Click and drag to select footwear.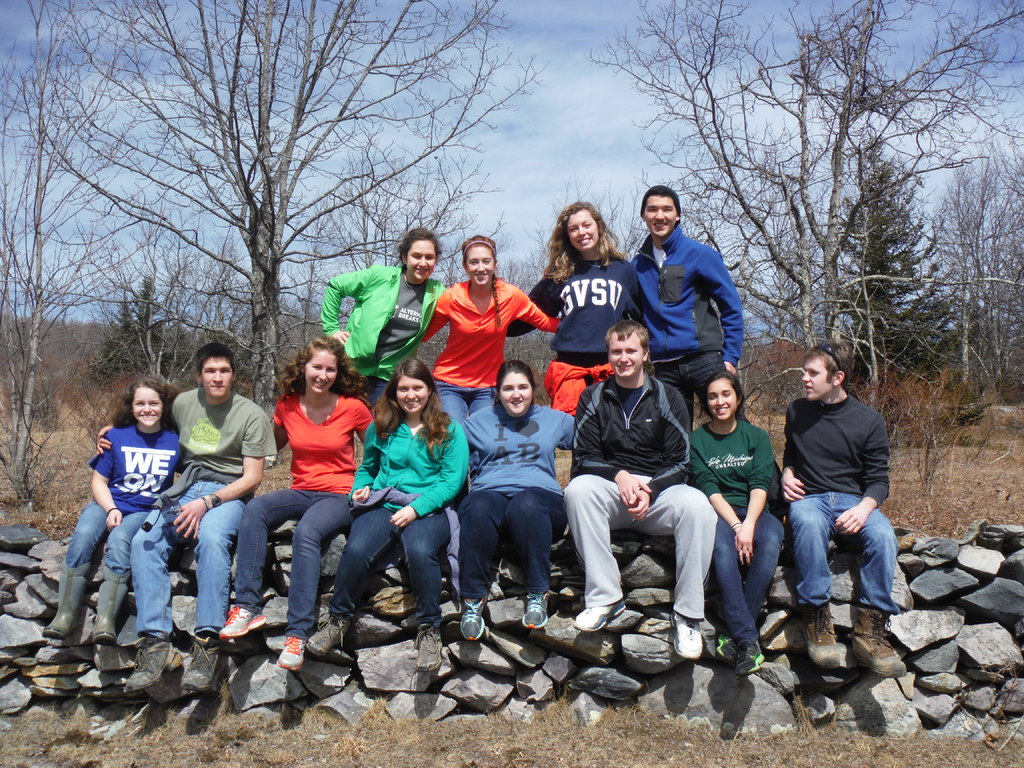
Selection: (x1=413, y1=626, x2=433, y2=671).
